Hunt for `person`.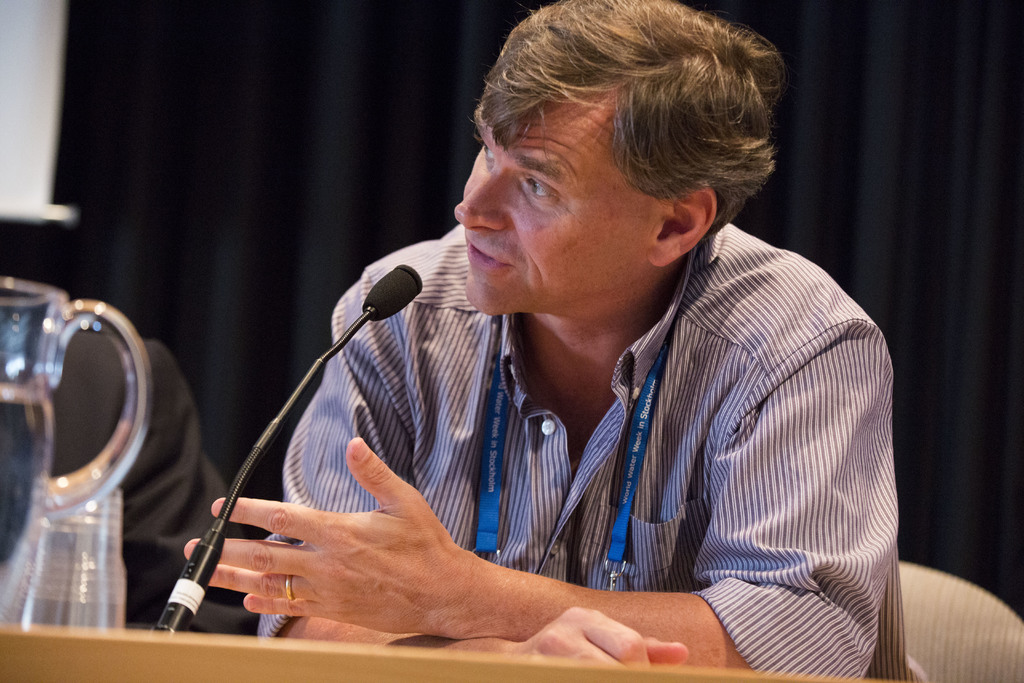
Hunted down at left=186, top=0, right=927, bottom=682.
